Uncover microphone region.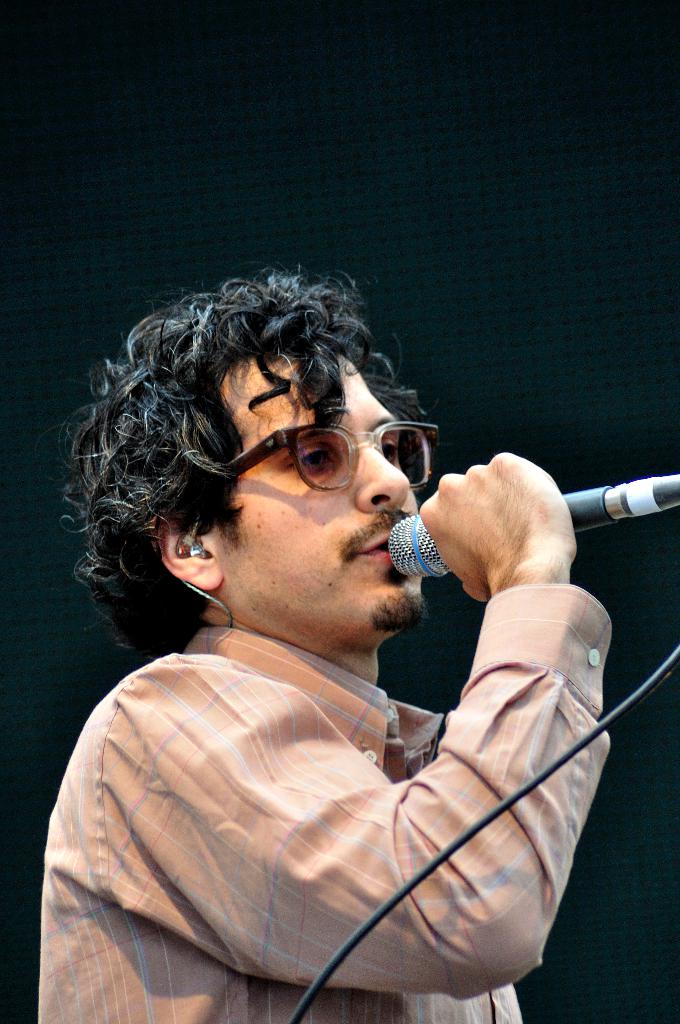
Uncovered: 386/472/677/573.
